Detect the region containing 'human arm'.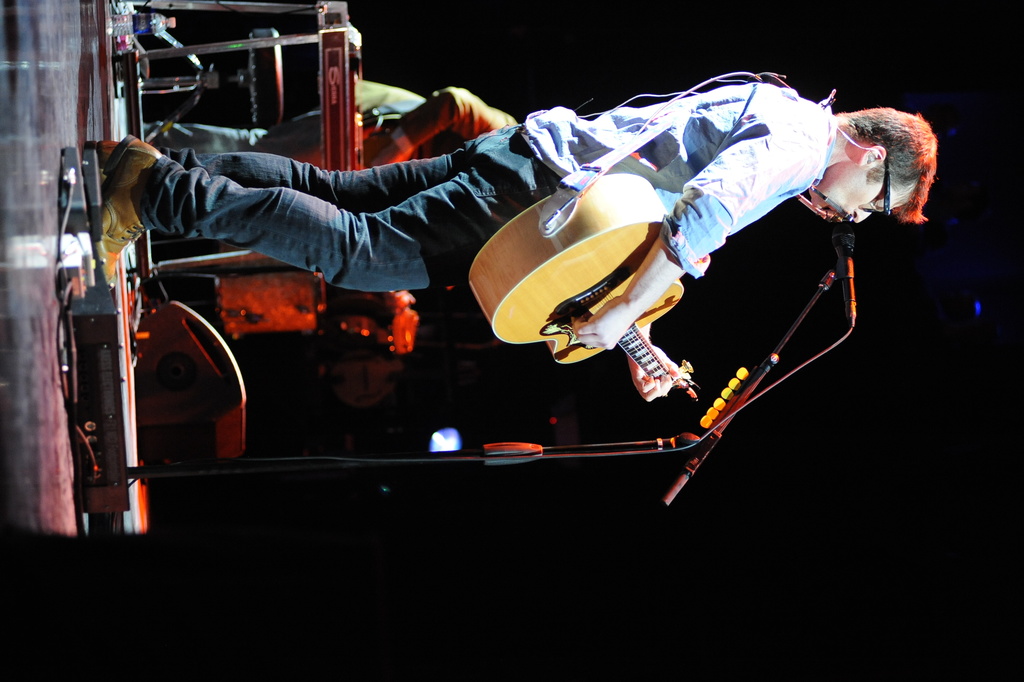
select_region(394, 77, 514, 147).
